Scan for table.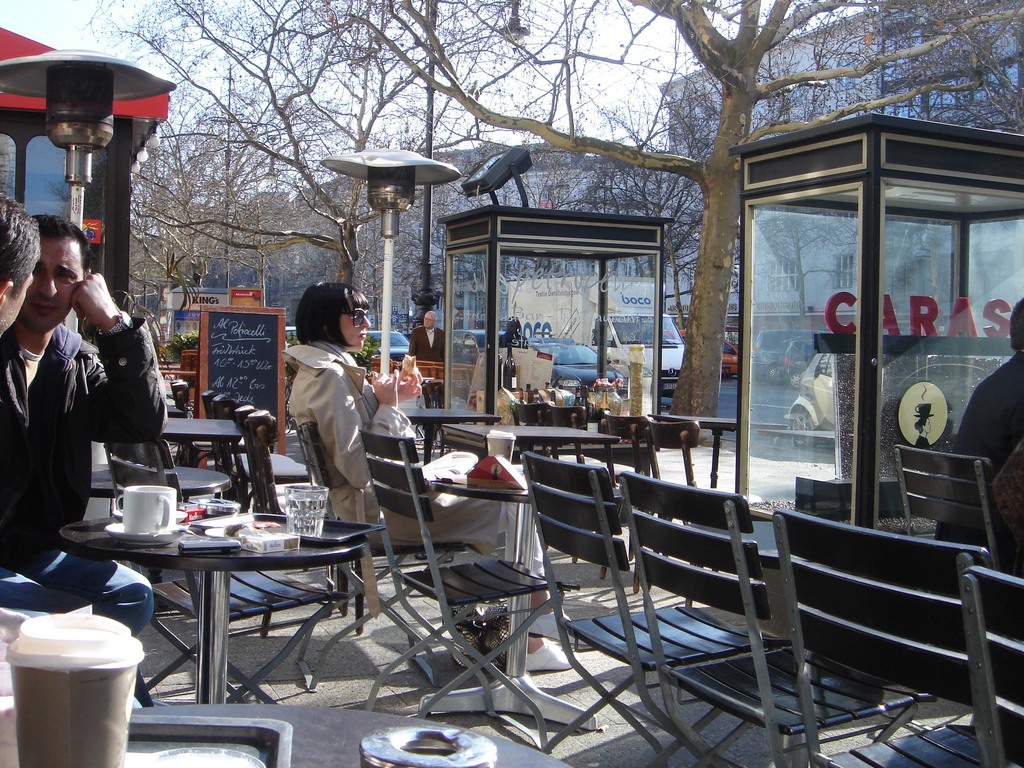
Scan result: locate(408, 406, 504, 467).
